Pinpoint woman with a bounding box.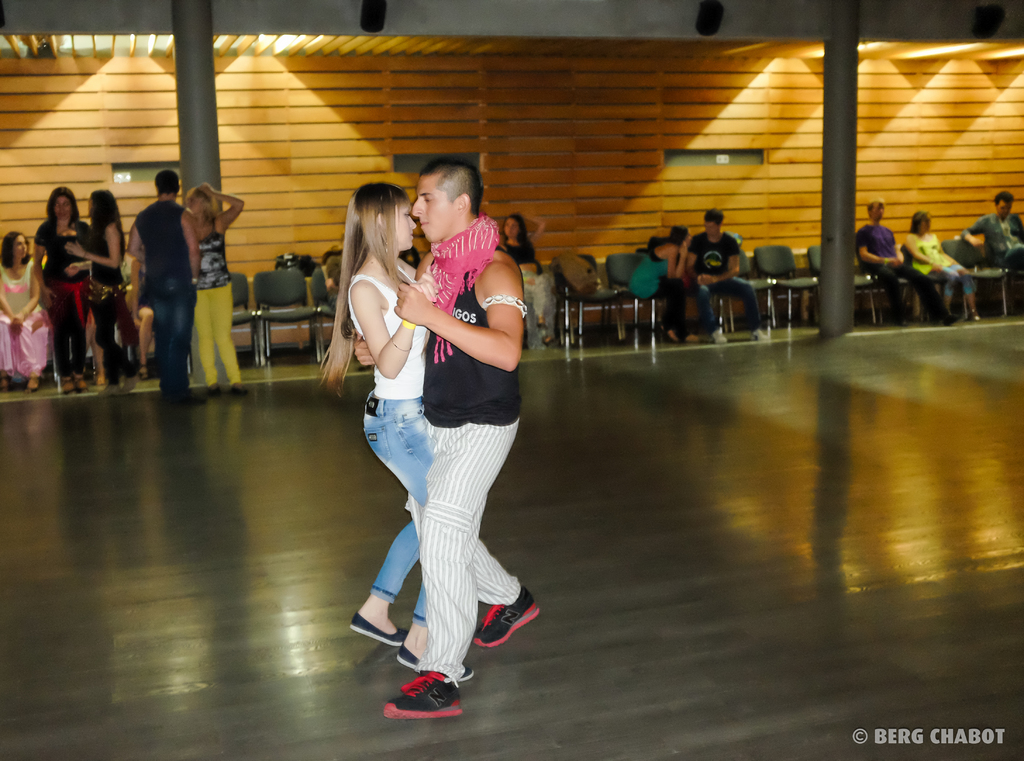
x1=0, y1=226, x2=45, y2=396.
